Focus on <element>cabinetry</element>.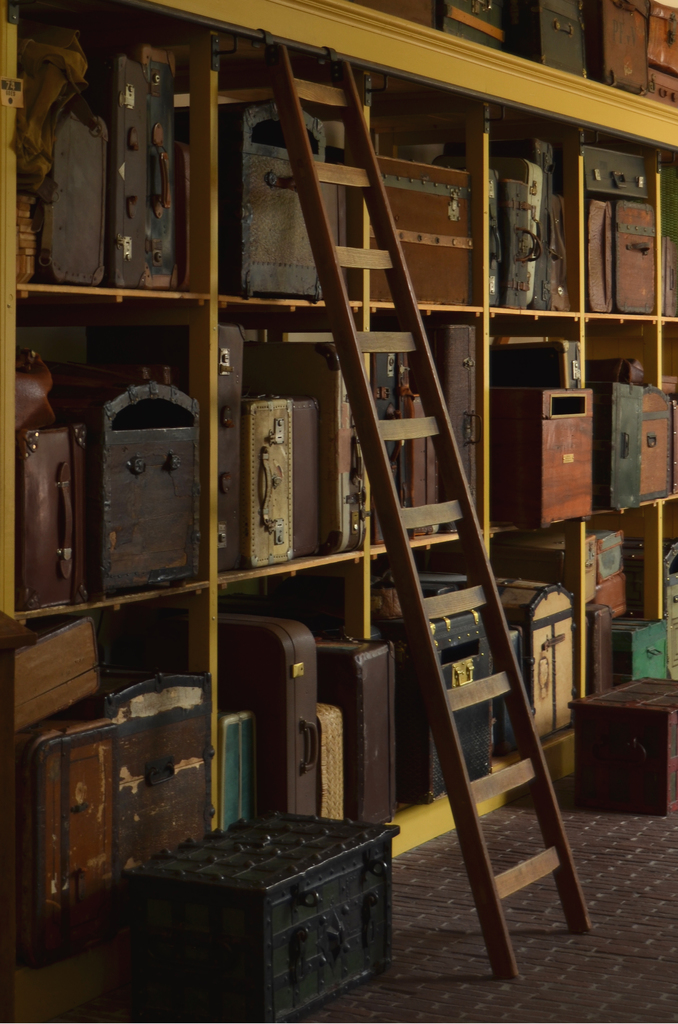
Focused at Rect(16, 31, 92, 279).
